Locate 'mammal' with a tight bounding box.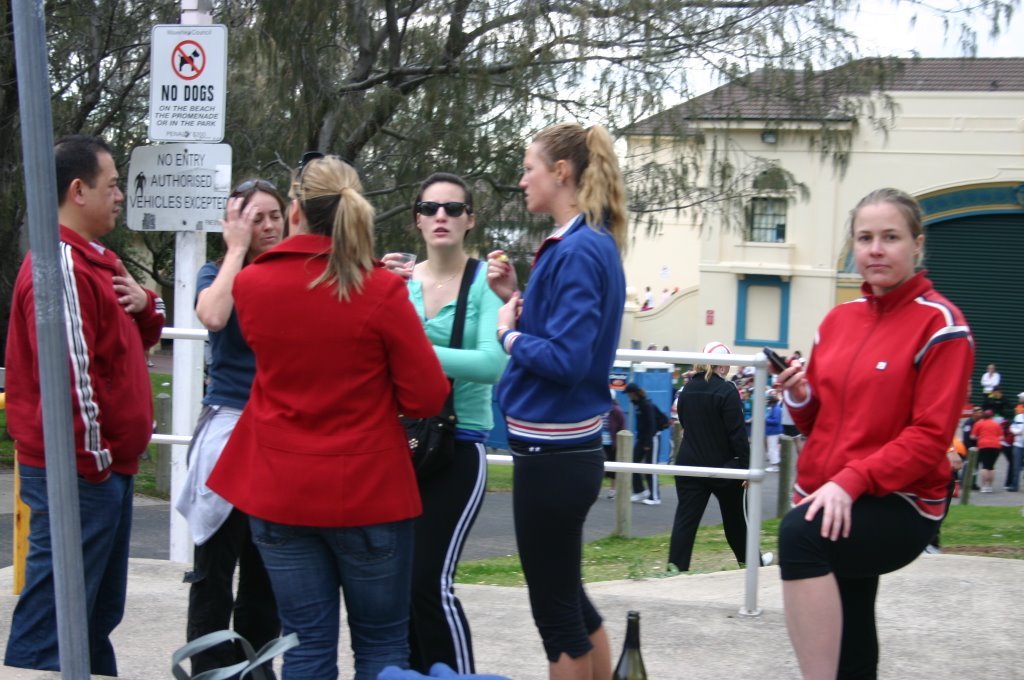
(666, 335, 771, 582).
